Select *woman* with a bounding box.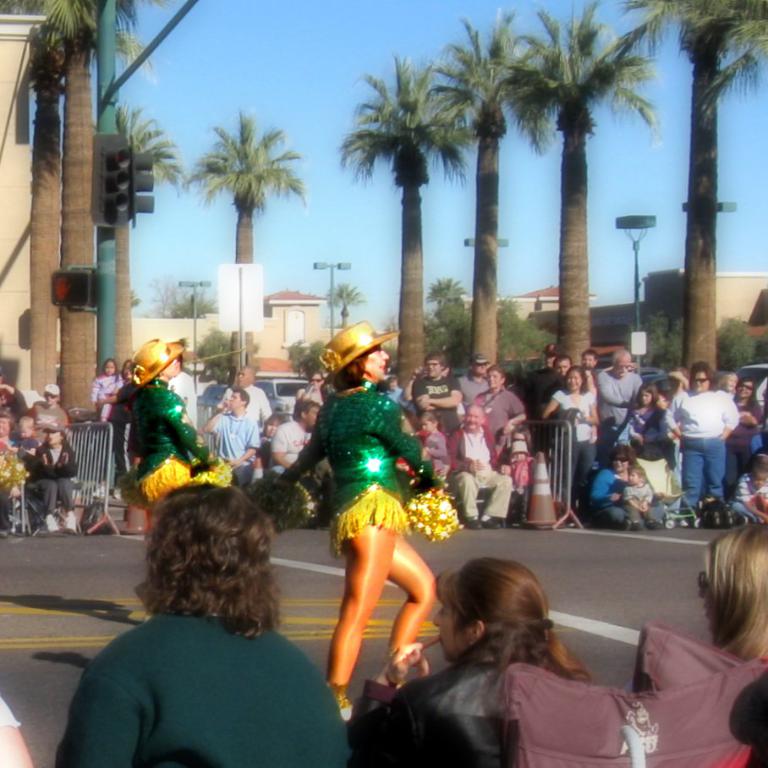
{"left": 0, "top": 413, "right": 20, "bottom": 459}.
